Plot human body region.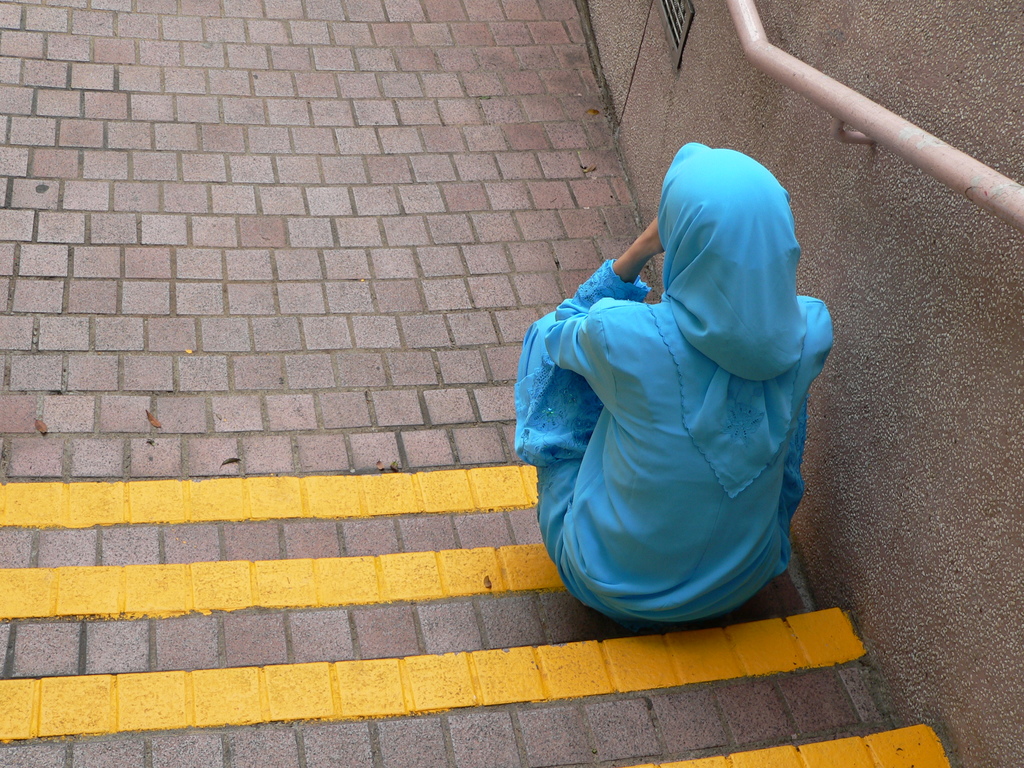
Plotted at select_region(527, 127, 863, 673).
